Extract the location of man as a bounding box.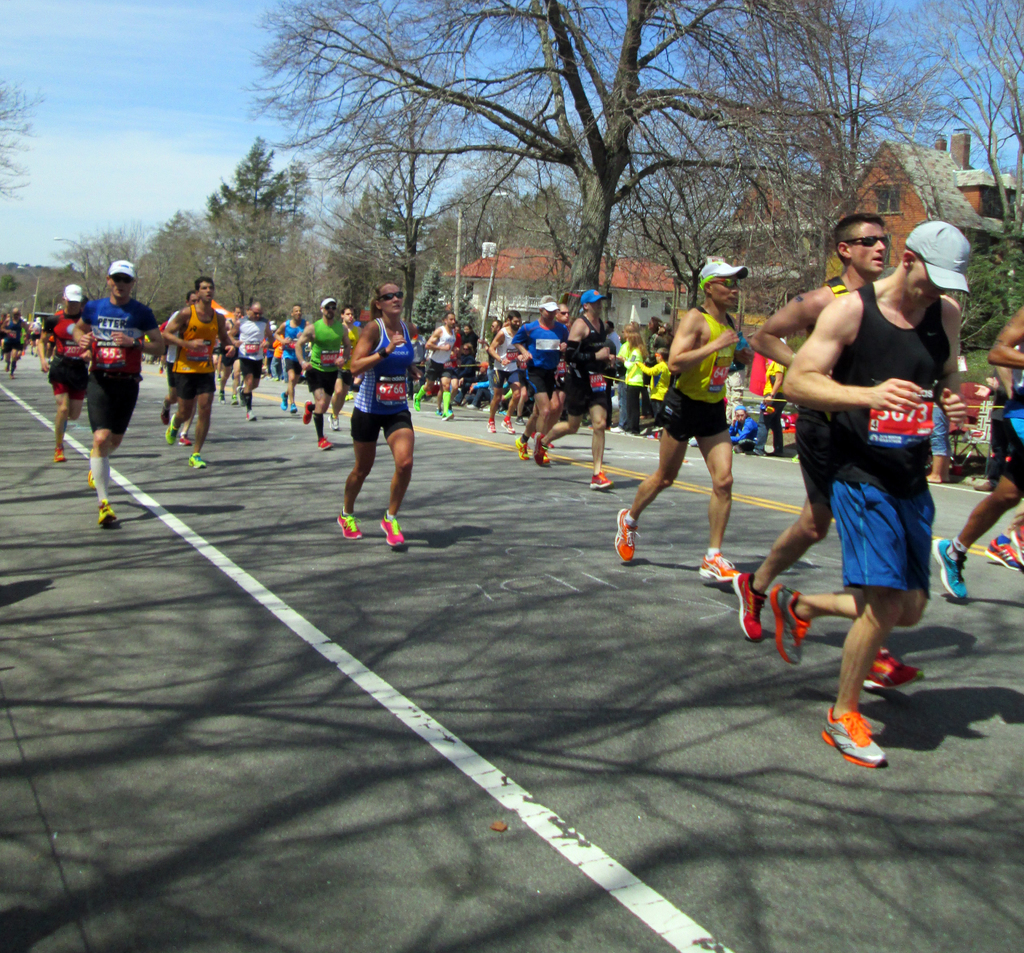
<box>932,304,1023,601</box>.
